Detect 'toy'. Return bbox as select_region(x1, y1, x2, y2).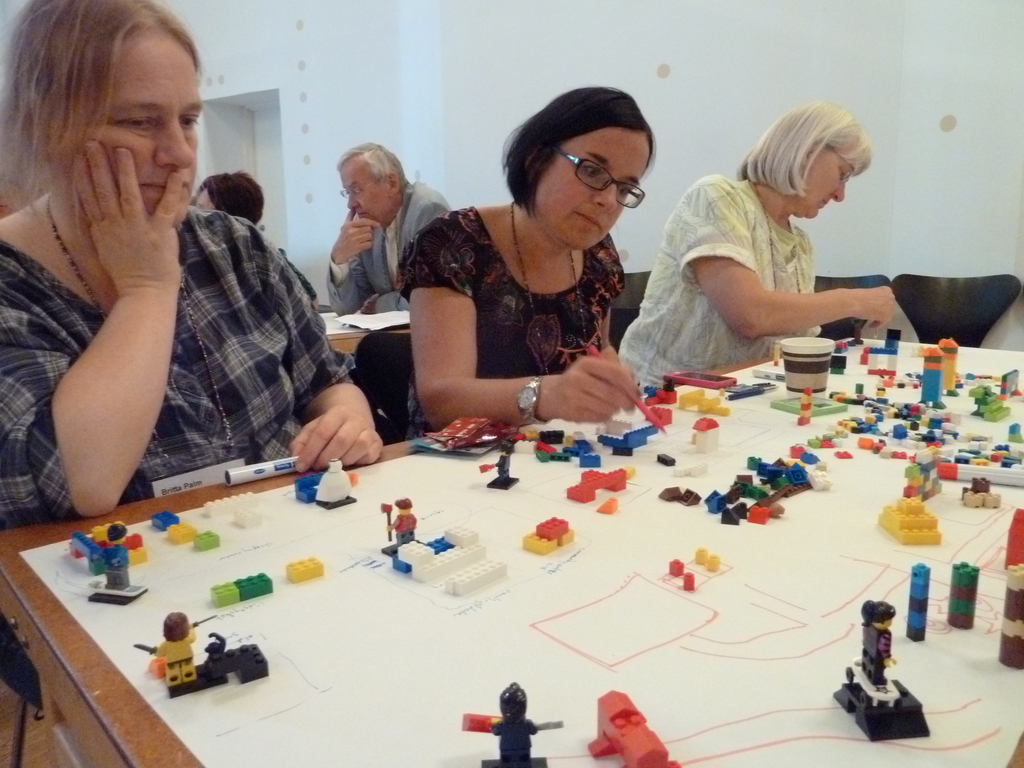
select_region(998, 503, 1023, 568).
